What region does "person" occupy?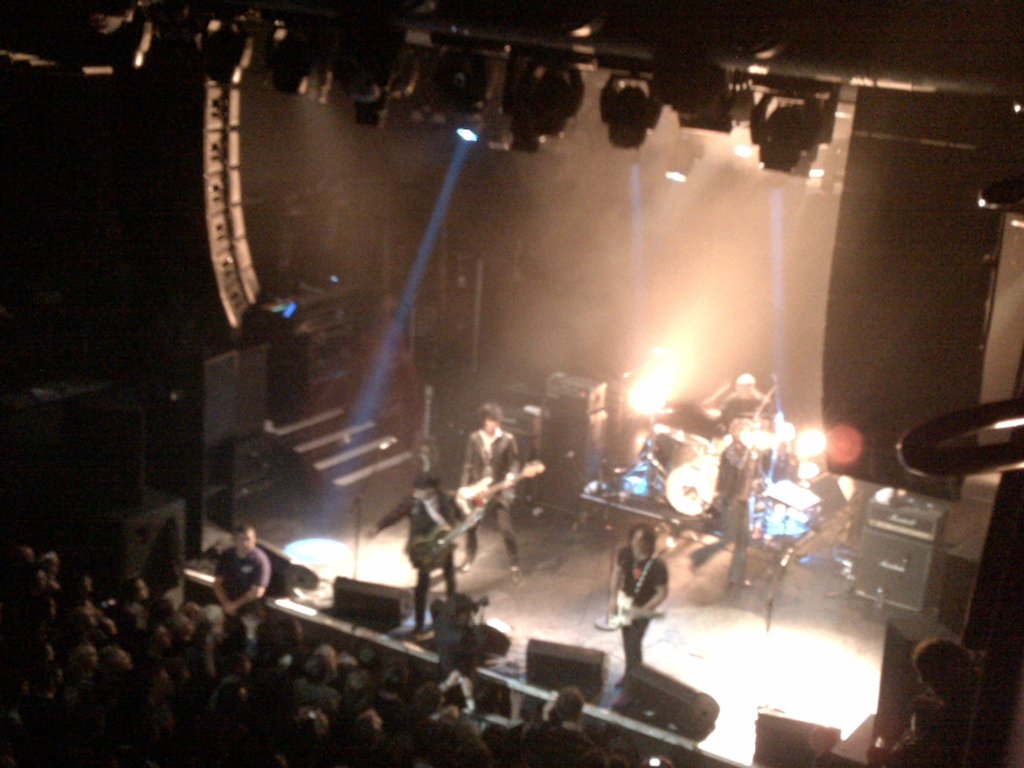
crop(209, 520, 273, 636).
